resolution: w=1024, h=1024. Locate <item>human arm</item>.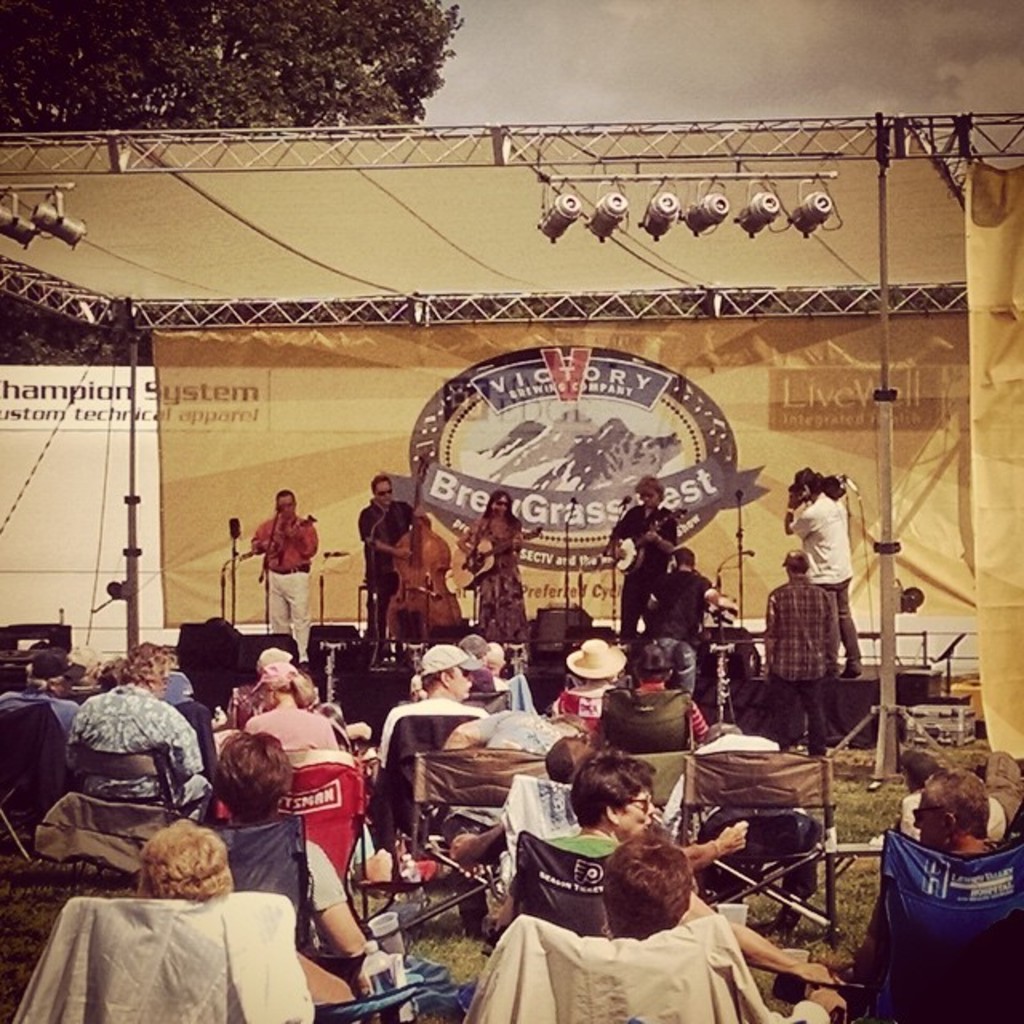
bbox=[435, 717, 496, 757].
